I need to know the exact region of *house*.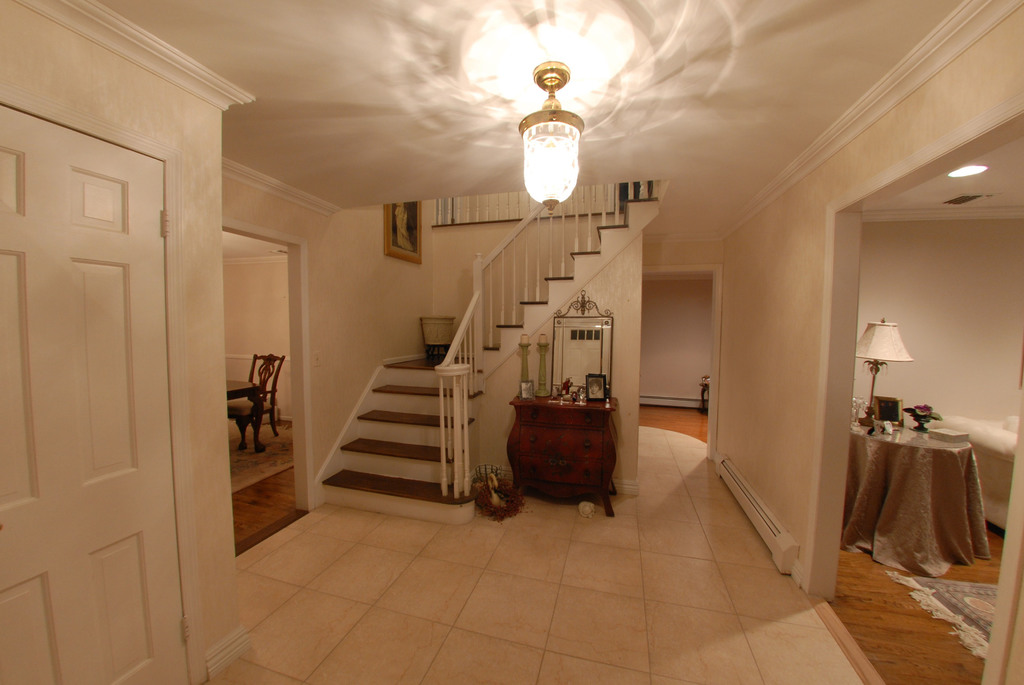
Region: <region>0, 0, 1023, 684</region>.
